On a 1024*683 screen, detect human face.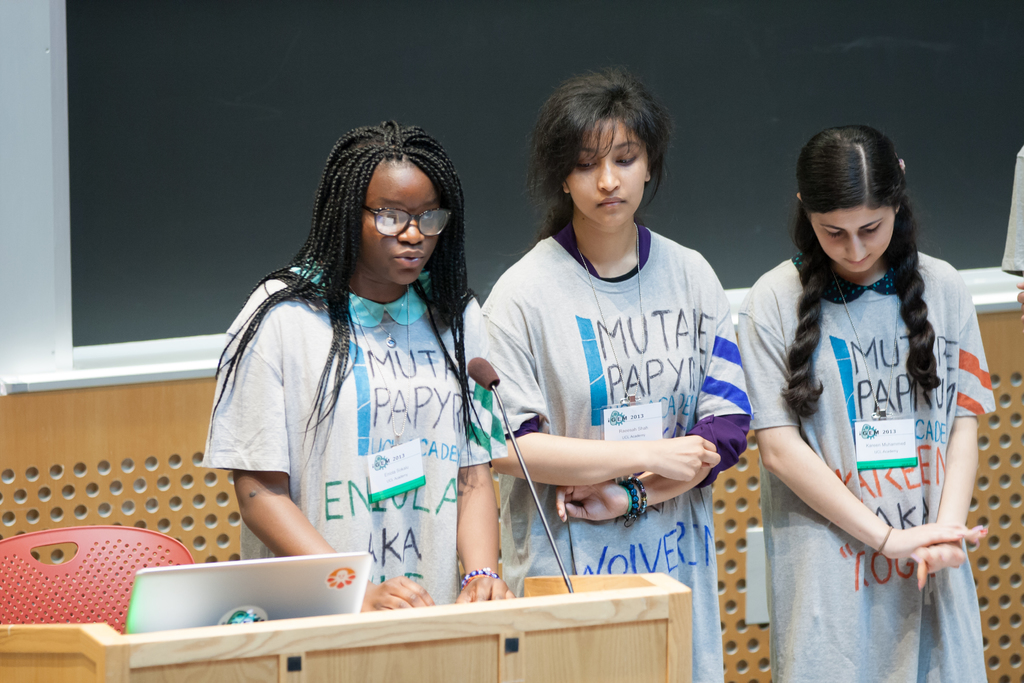
563 121 651 227.
